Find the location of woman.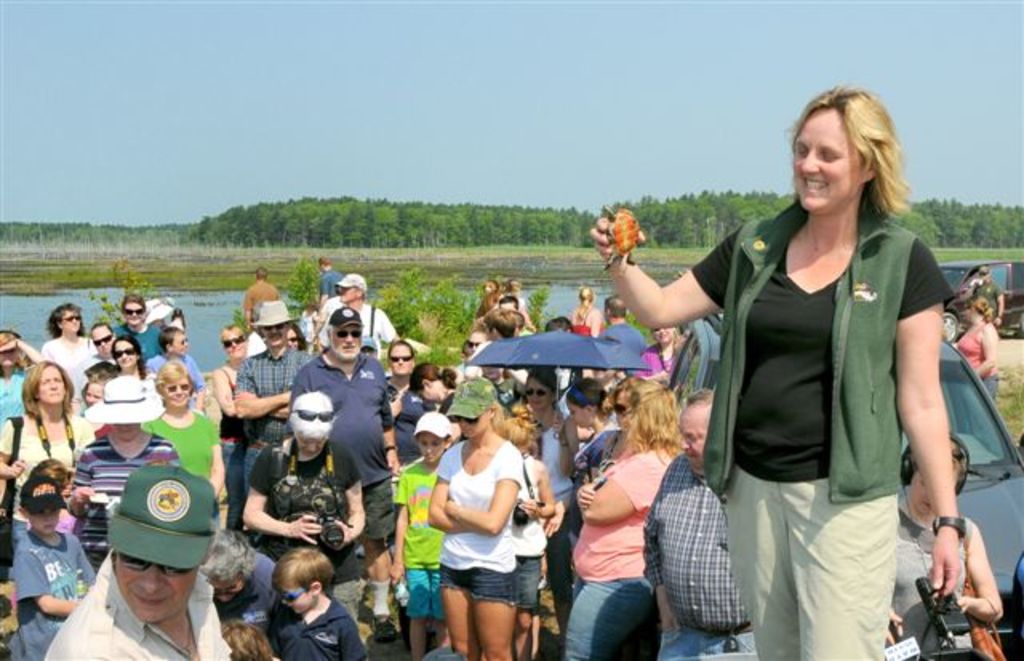
Location: (882,432,1003,659).
